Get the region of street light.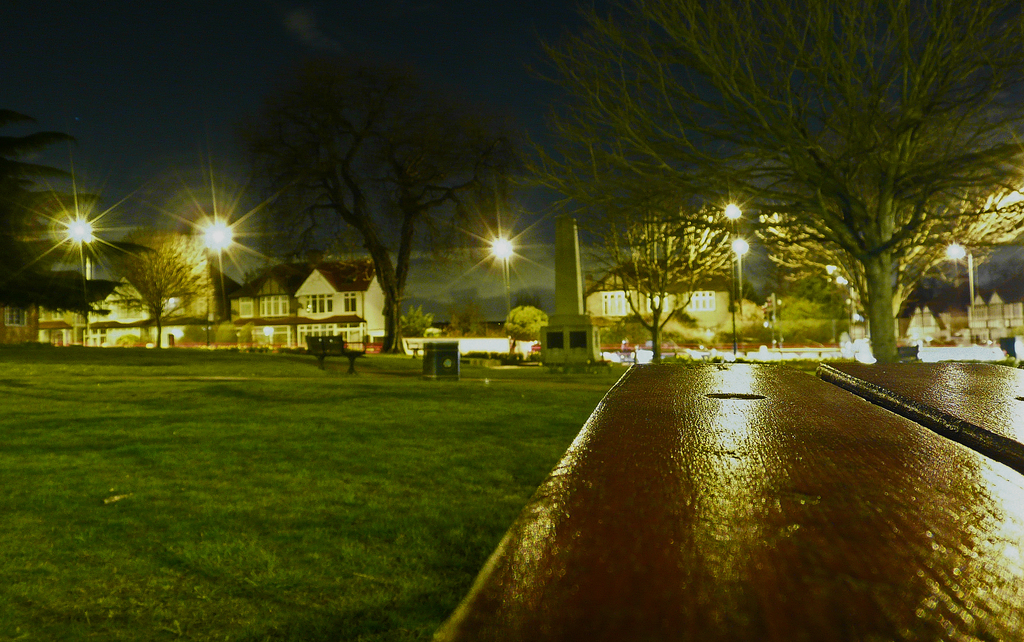
(941,245,977,327).
